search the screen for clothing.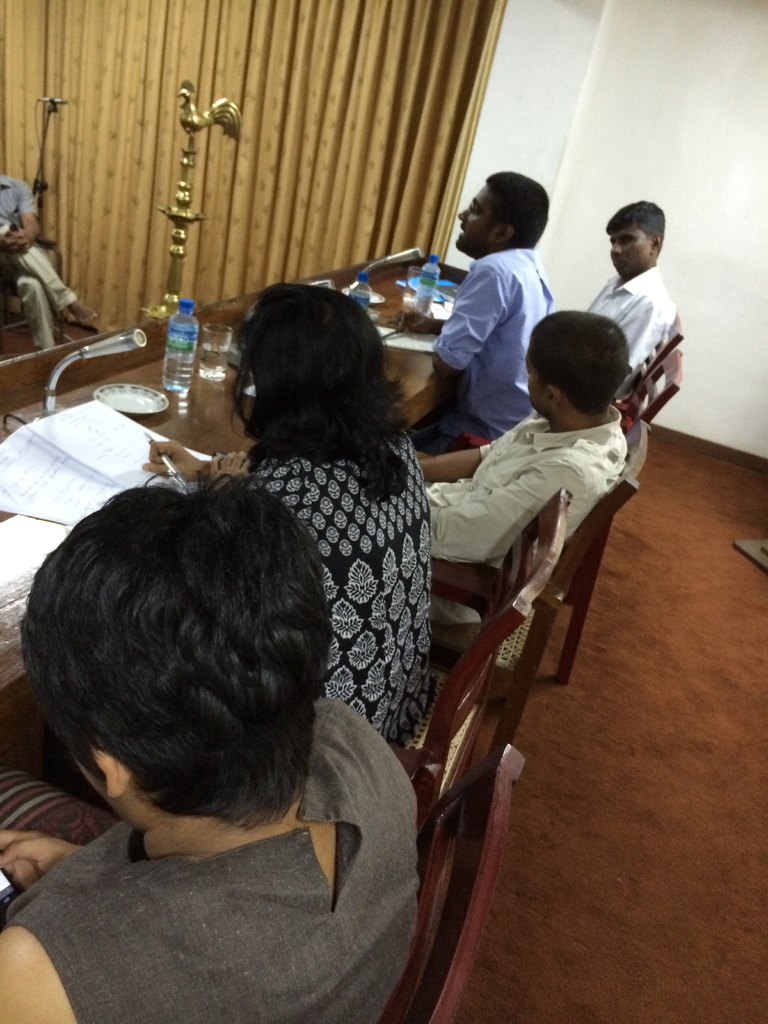
Found at left=240, top=443, right=422, bottom=744.
